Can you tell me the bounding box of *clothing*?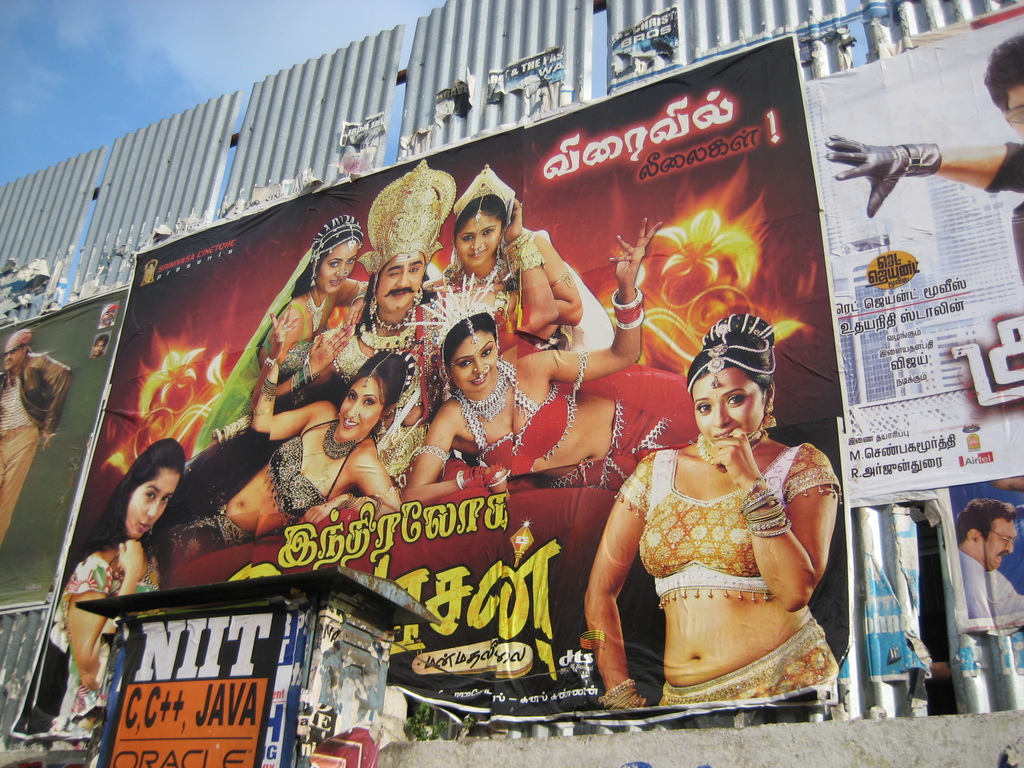
BBox(193, 243, 317, 461).
